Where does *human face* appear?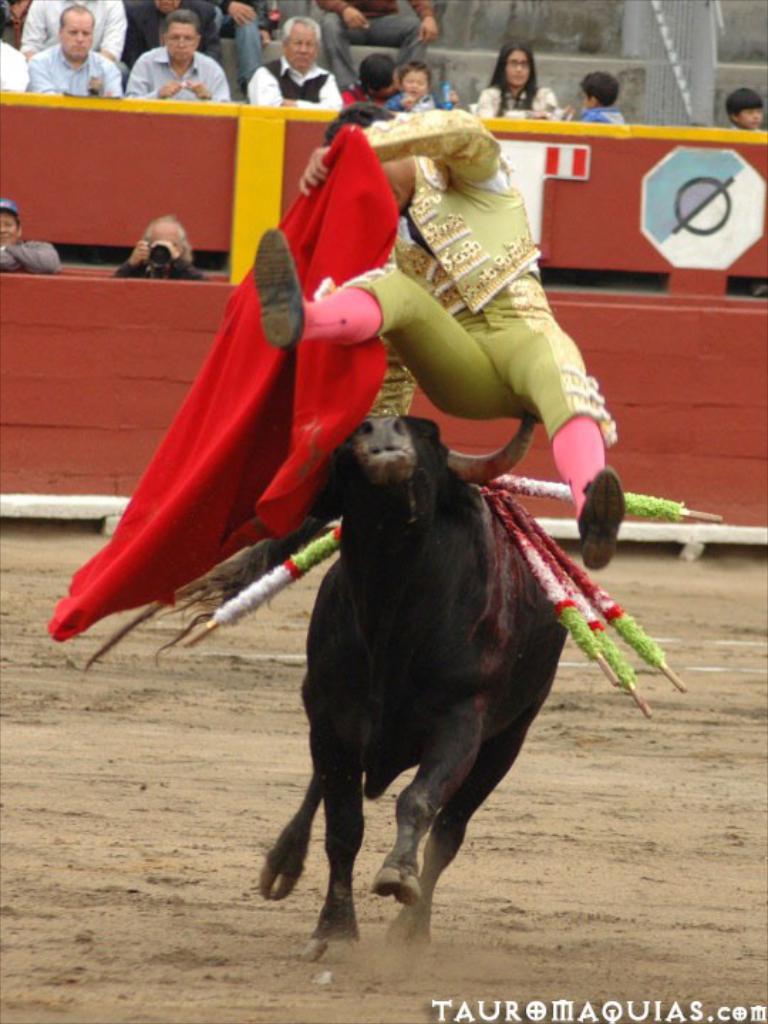
Appears at 168:17:201:70.
